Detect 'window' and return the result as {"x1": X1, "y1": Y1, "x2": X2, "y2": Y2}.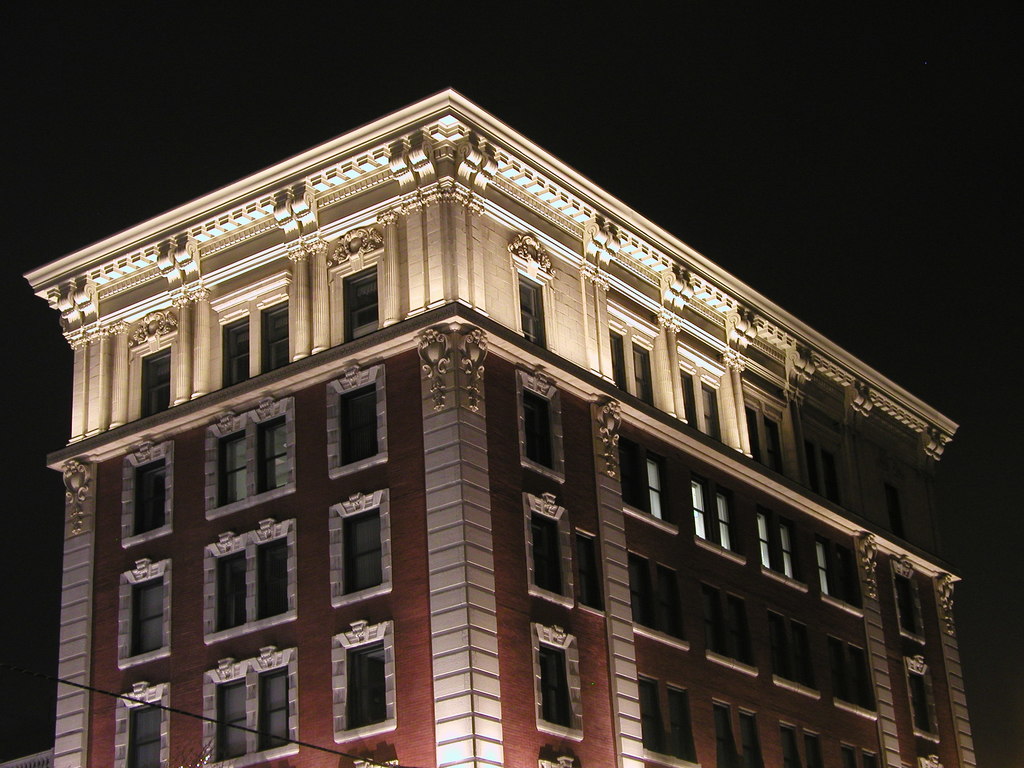
{"x1": 758, "y1": 516, "x2": 773, "y2": 572}.
